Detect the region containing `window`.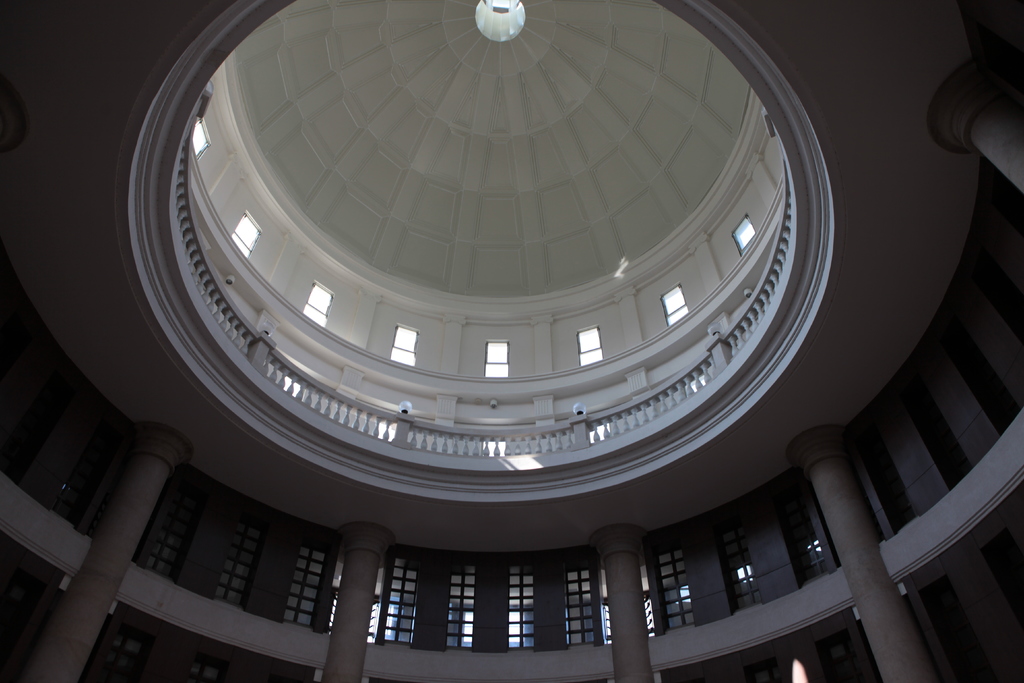
(x1=660, y1=283, x2=688, y2=330).
